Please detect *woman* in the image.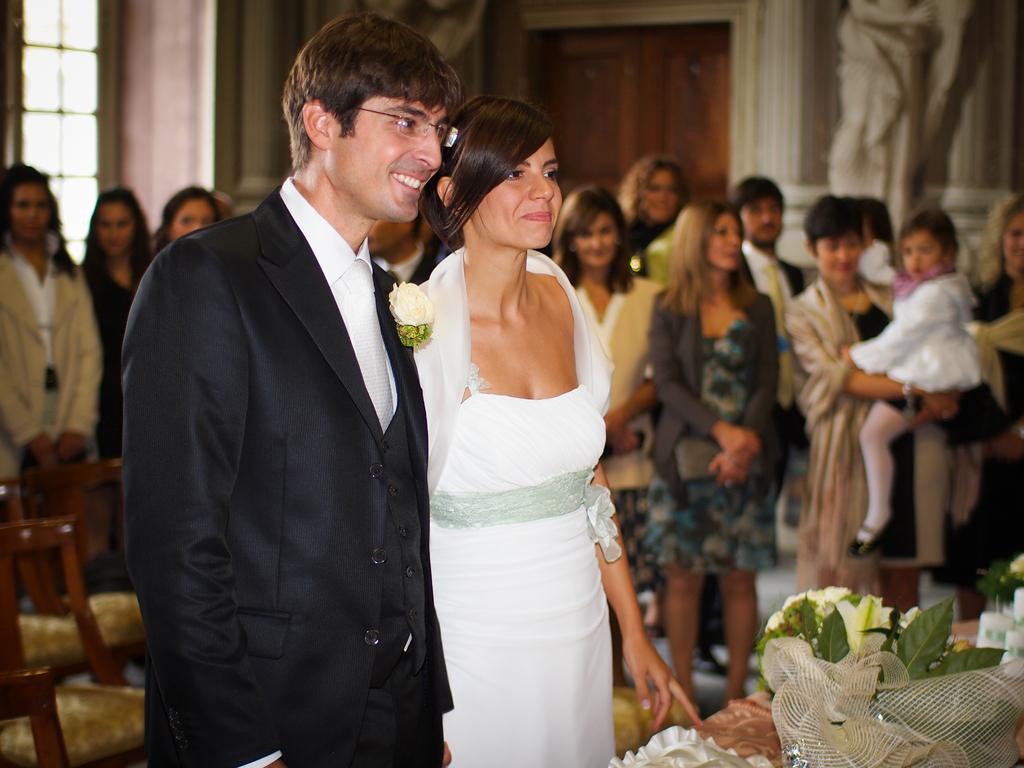
rect(76, 186, 156, 453).
